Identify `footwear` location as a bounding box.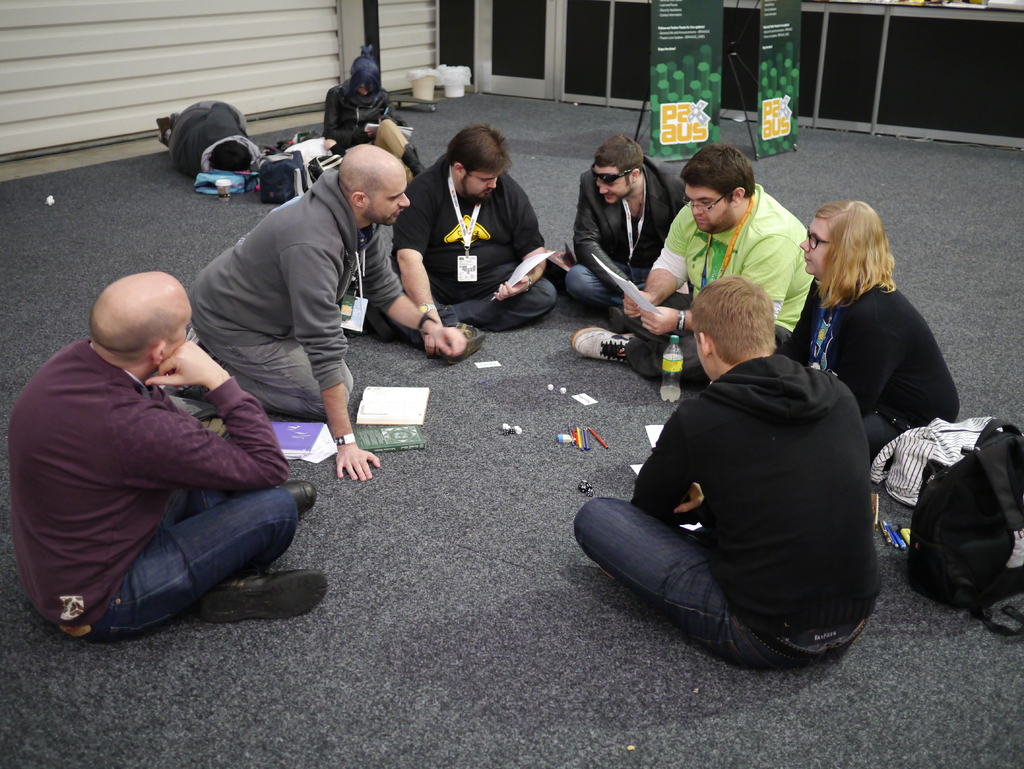
left=435, top=316, right=489, bottom=372.
